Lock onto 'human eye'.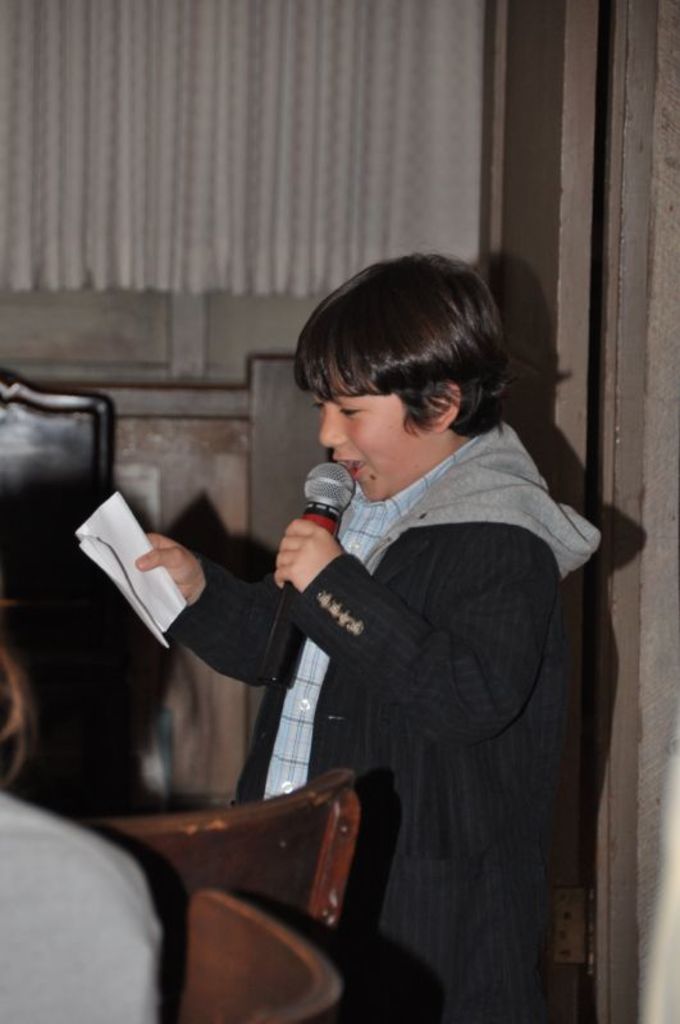
Locked: (x1=315, y1=398, x2=325, y2=412).
